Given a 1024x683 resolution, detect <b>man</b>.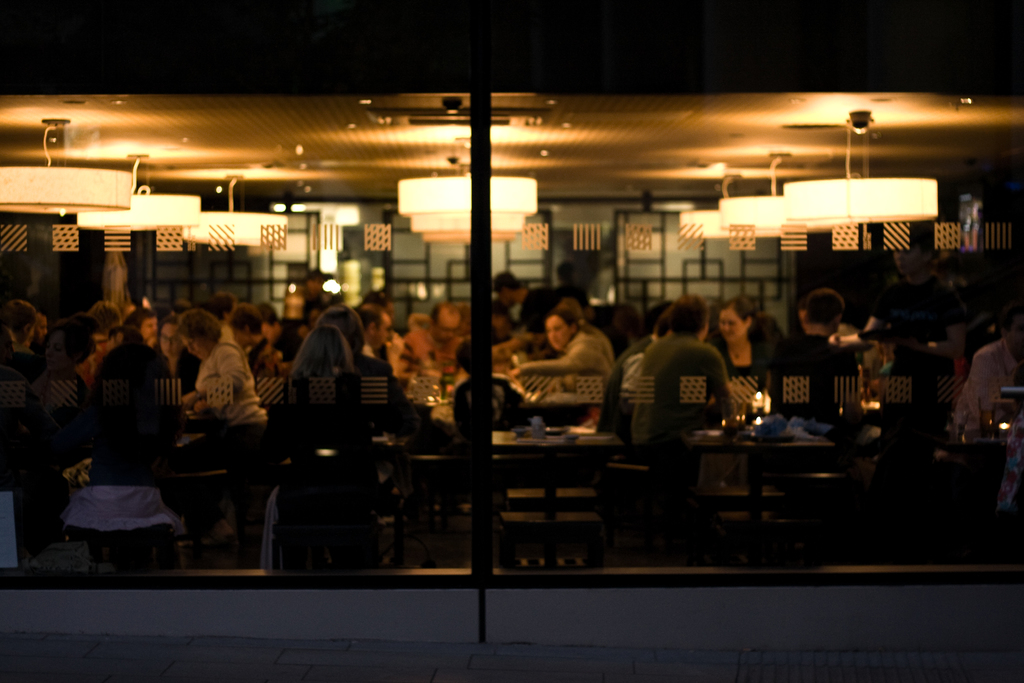
Rect(774, 286, 863, 427).
